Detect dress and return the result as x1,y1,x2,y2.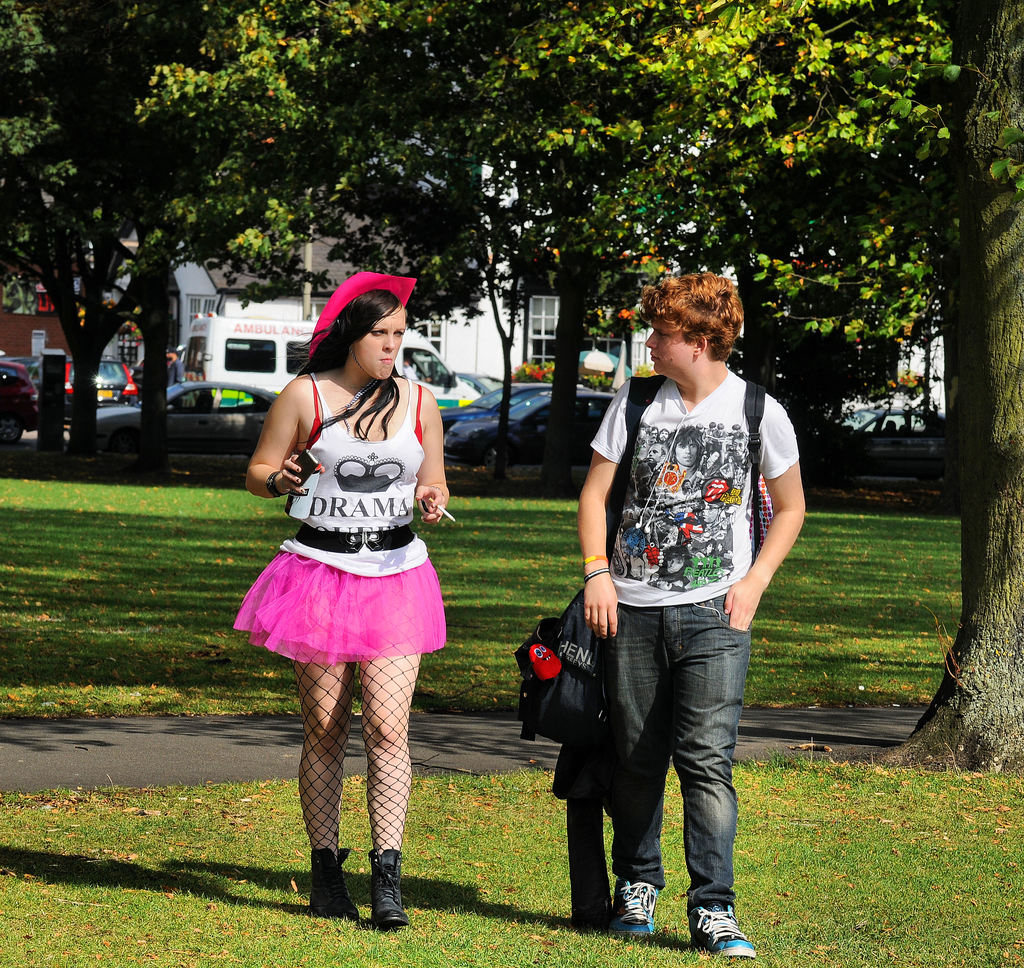
220,367,468,665.
